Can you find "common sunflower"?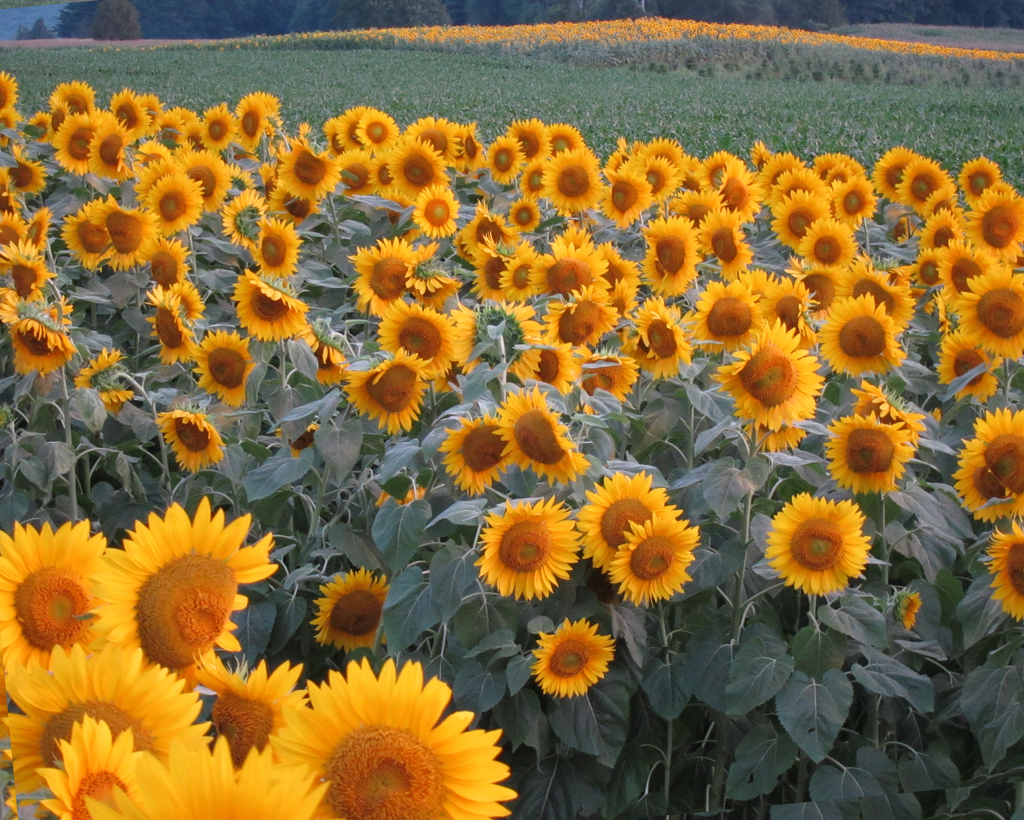
Yes, bounding box: 353 231 392 309.
